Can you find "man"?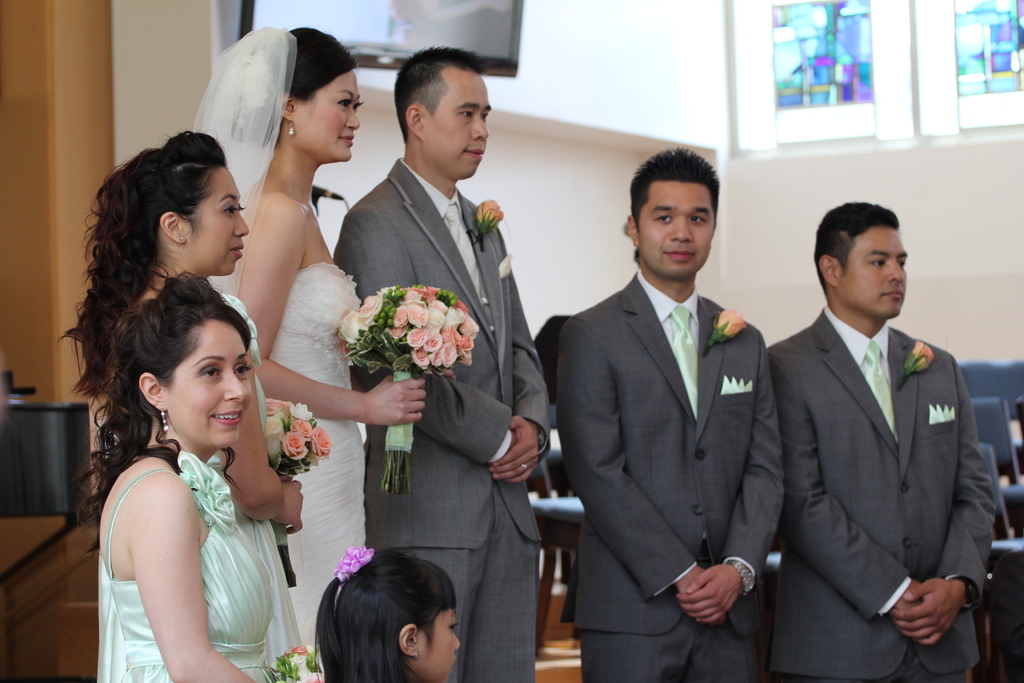
Yes, bounding box: rect(545, 152, 788, 682).
